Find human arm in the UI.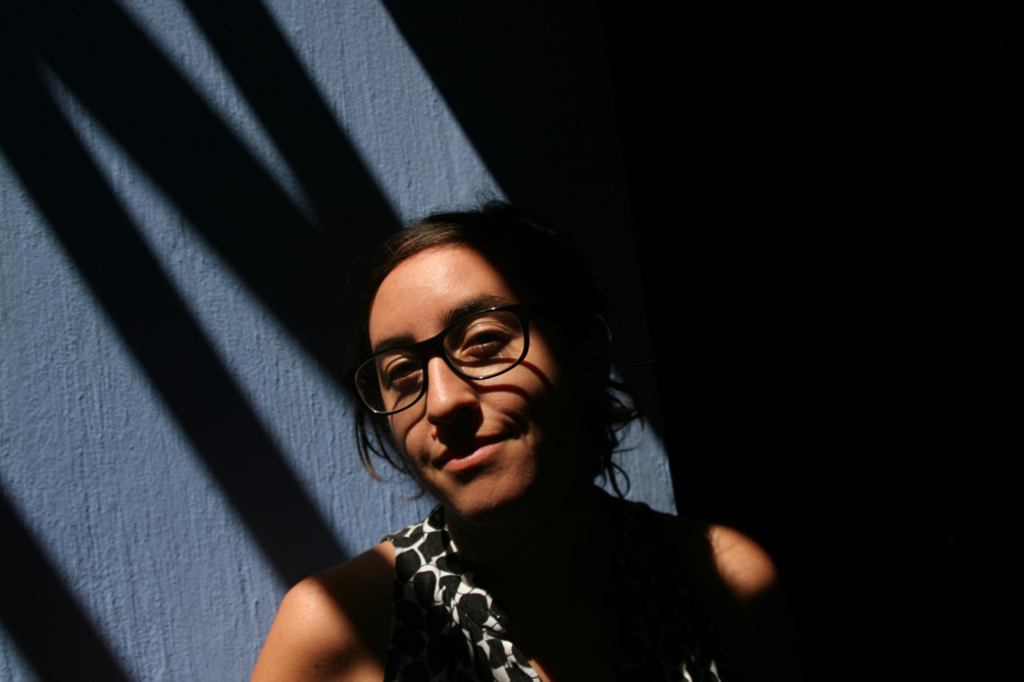
UI element at <box>693,515,847,681</box>.
